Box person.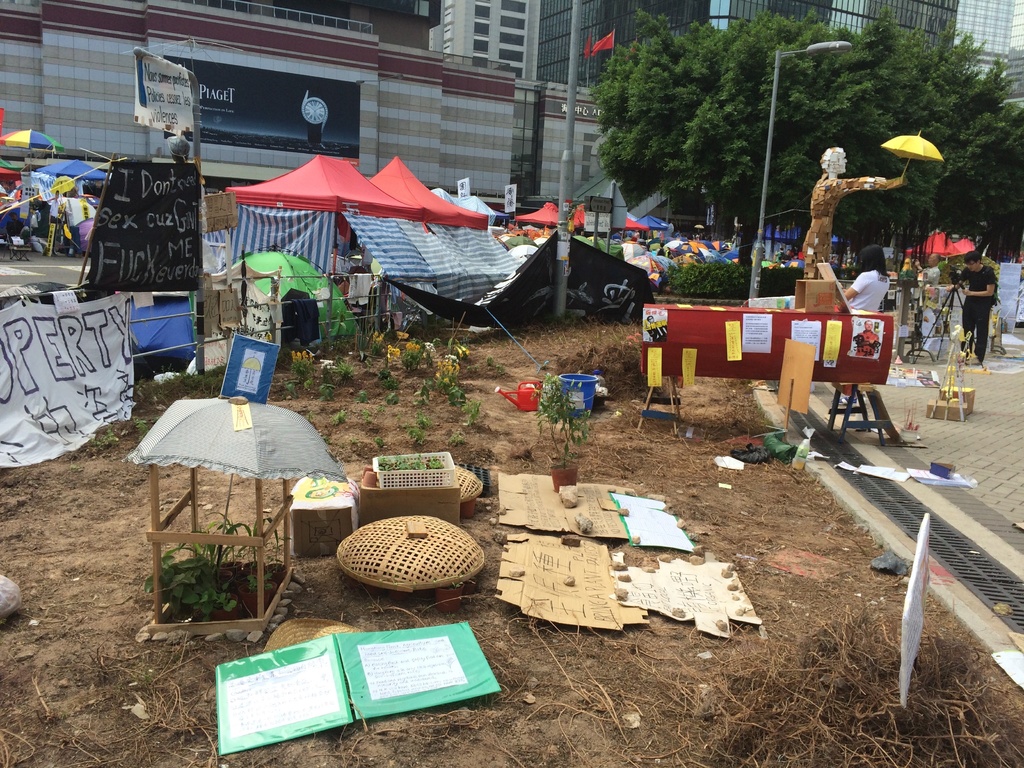
bbox=(797, 145, 903, 306).
